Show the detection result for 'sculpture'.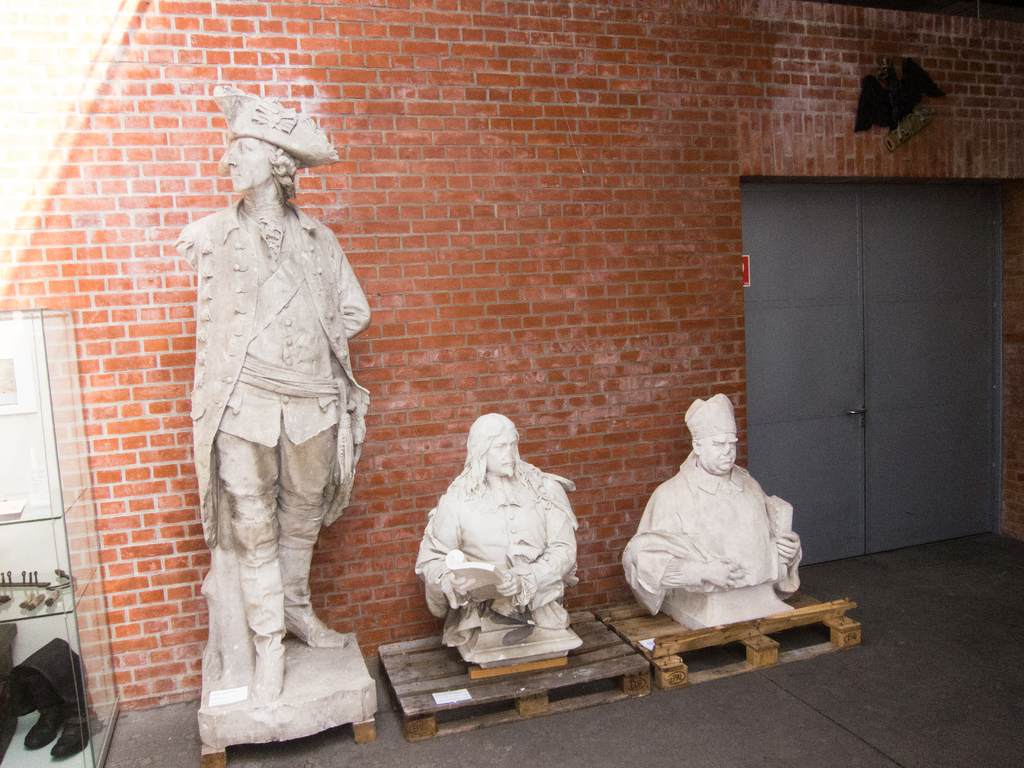
BBox(616, 387, 810, 634).
